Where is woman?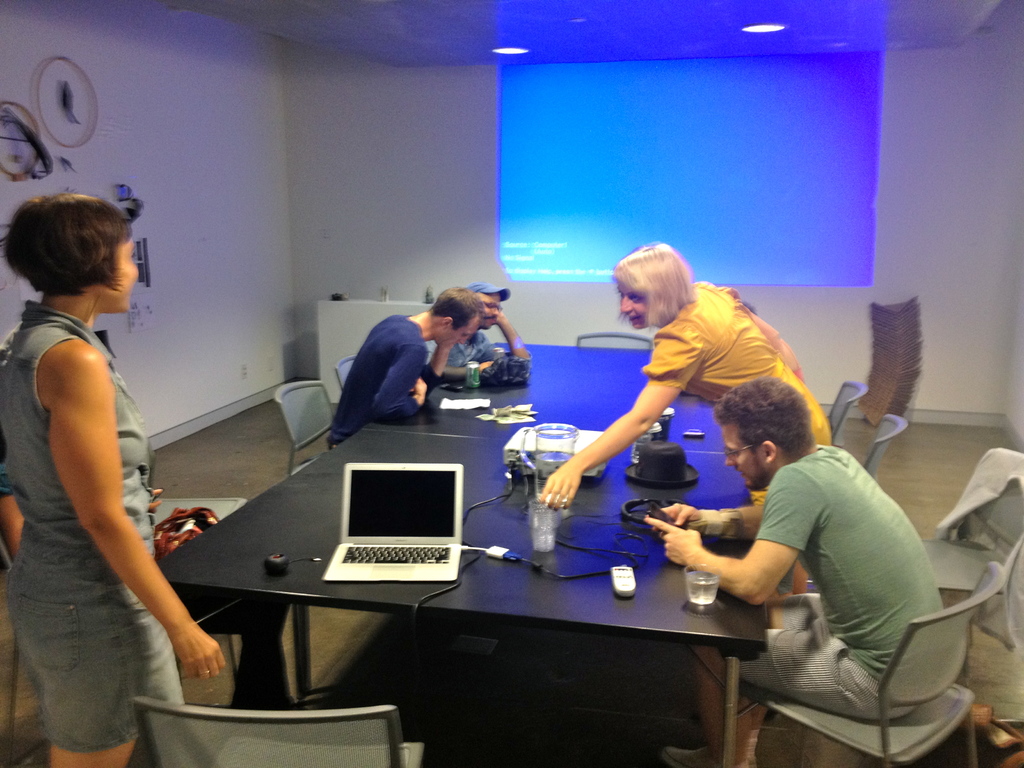
x1=531, y1=239, x2=858, y2=528.
